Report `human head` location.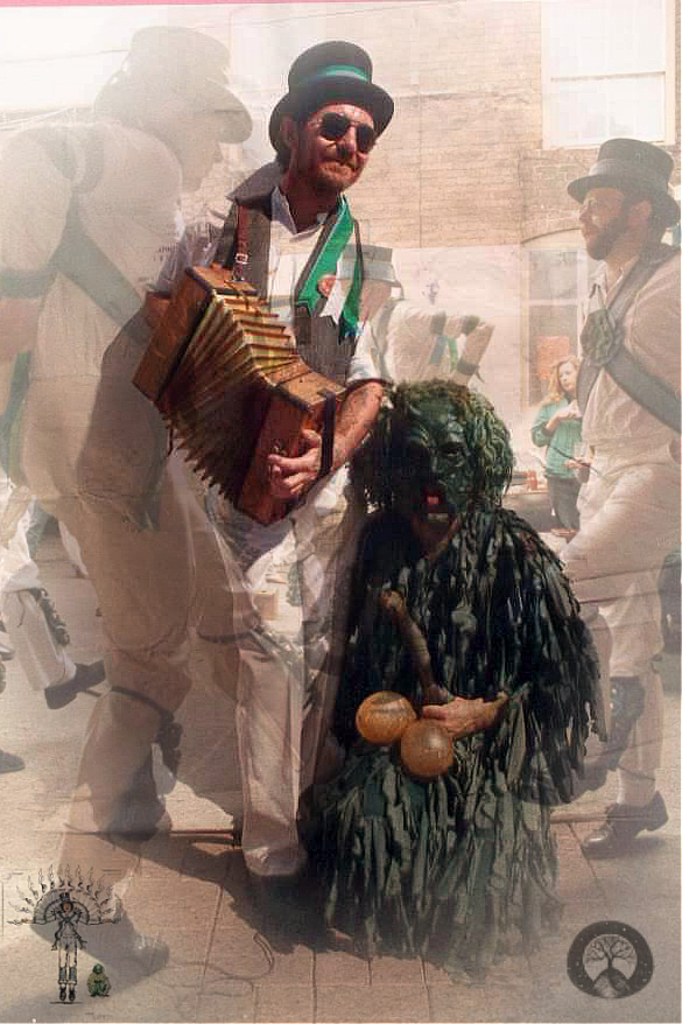
Report: [x1=547, y1=348, x2=579, y2=397].
